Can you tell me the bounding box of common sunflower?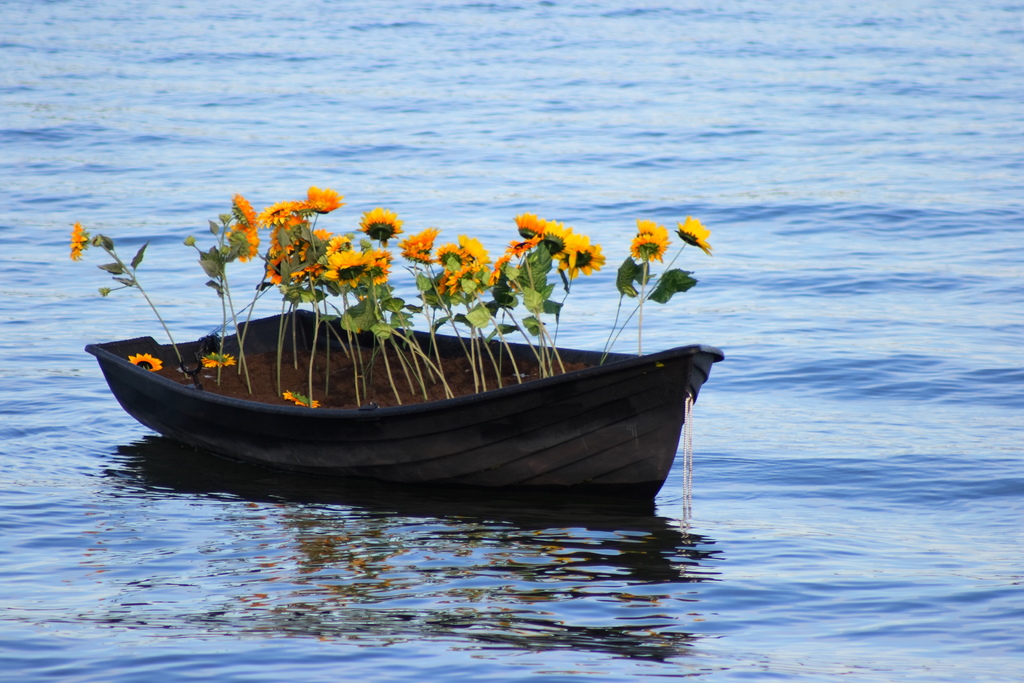
x1=676, y1=217, x2=714, y2=256.
